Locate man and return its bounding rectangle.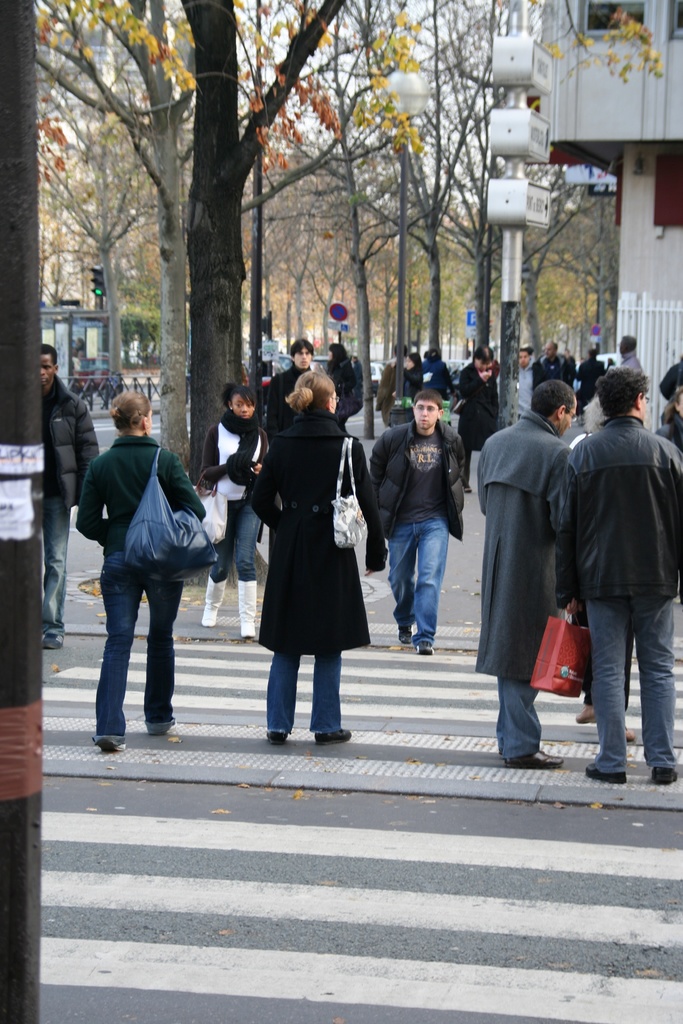
(366, 389, 469, 657).
